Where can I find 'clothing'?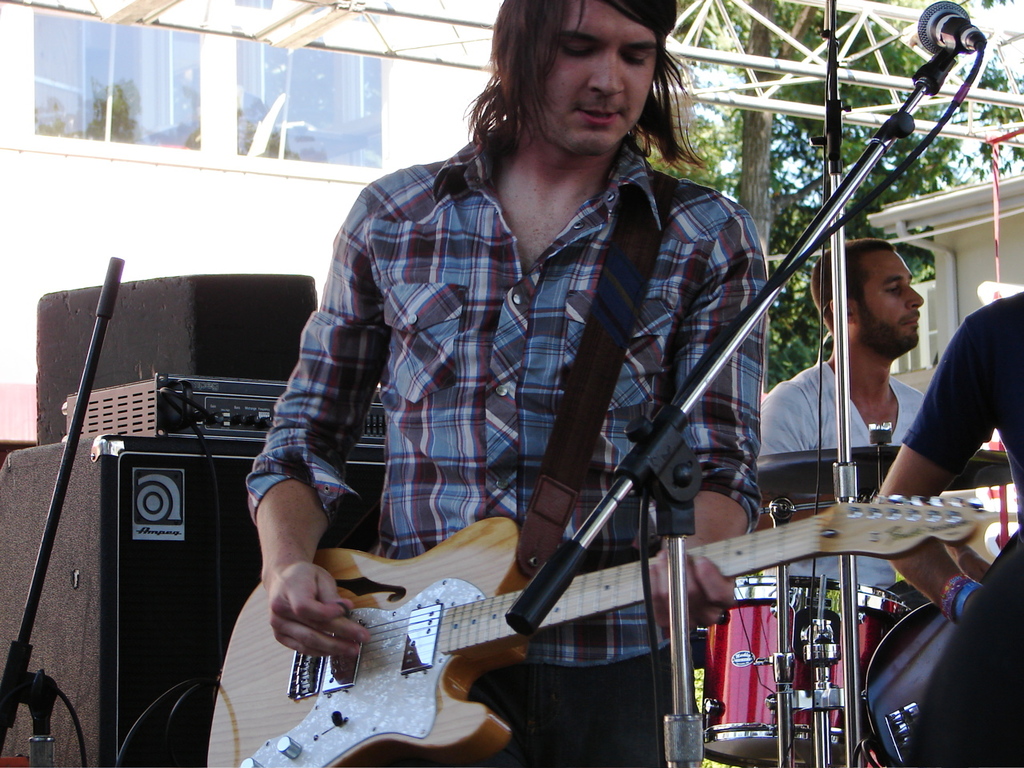
You can find it at (745, 356, 943, 610).
